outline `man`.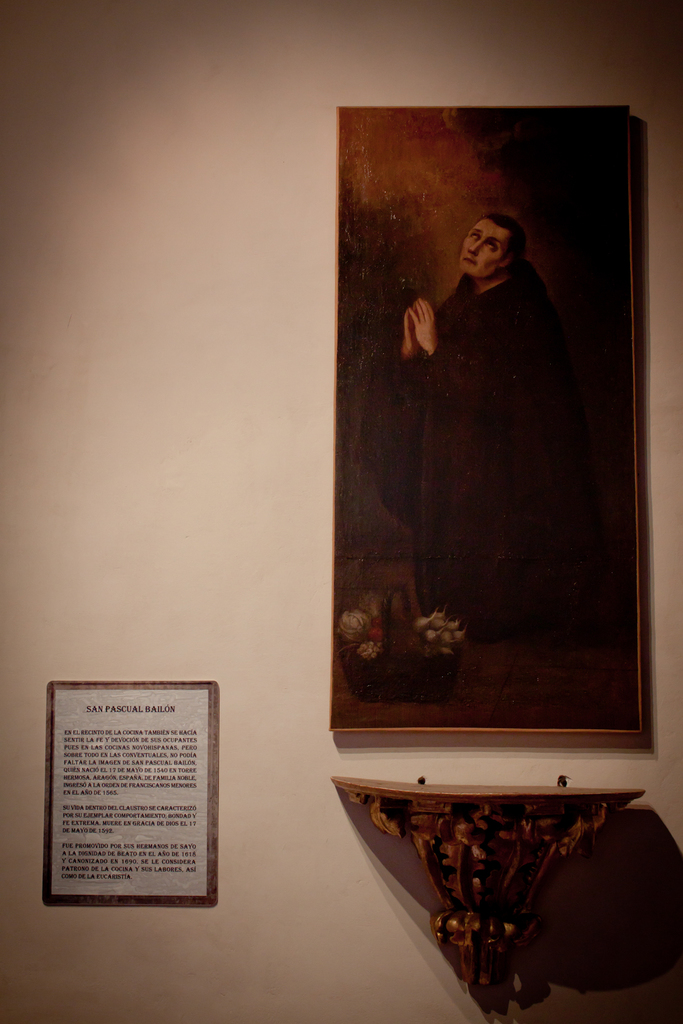
Outline: pyautogui.locateOnScreen(353, 188, 611, 711).
